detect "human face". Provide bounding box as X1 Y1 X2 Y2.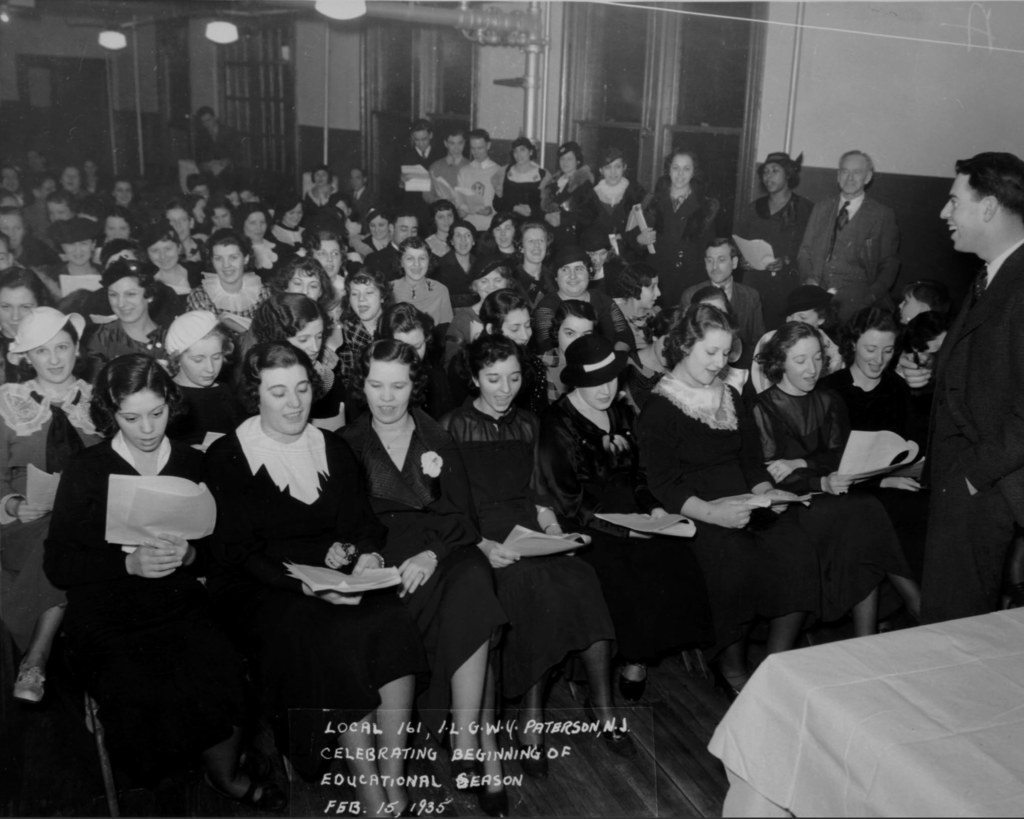
785 339 824 391.
